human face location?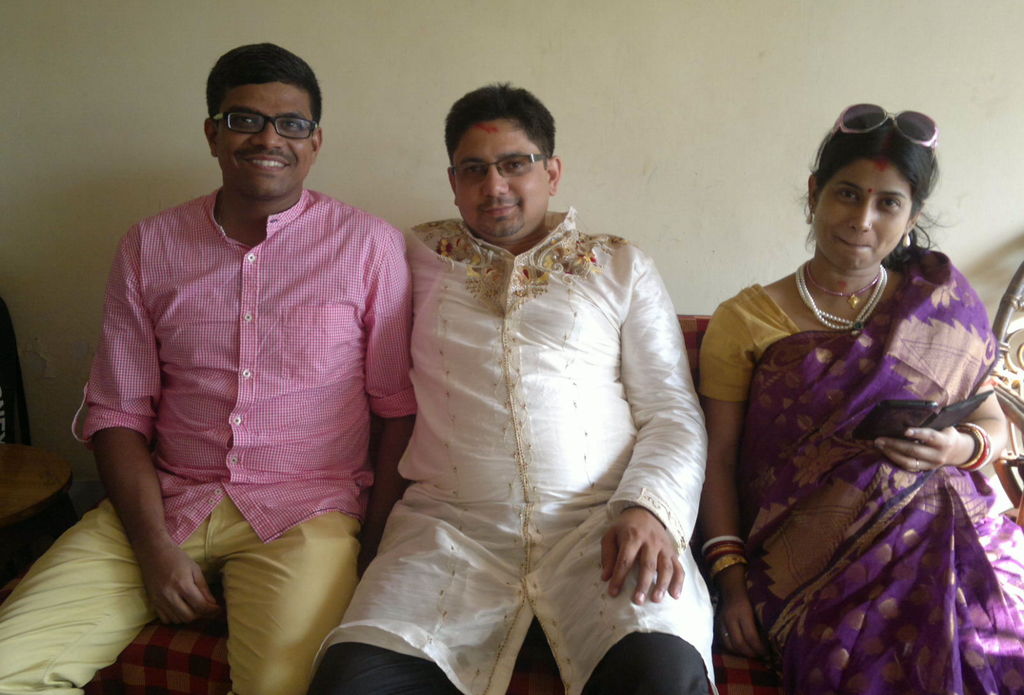
[left=822, top=155, right=911, bottom=265]
